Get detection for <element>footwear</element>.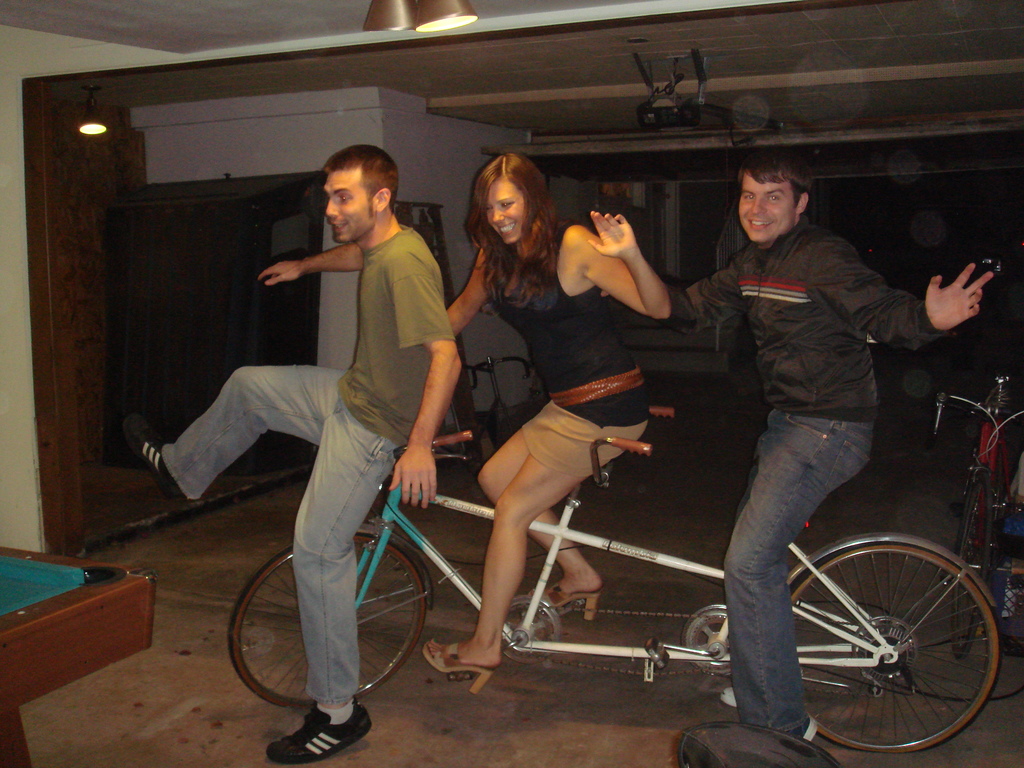
Detection: [x1=721, y1=685, x2=737, y2=709].
